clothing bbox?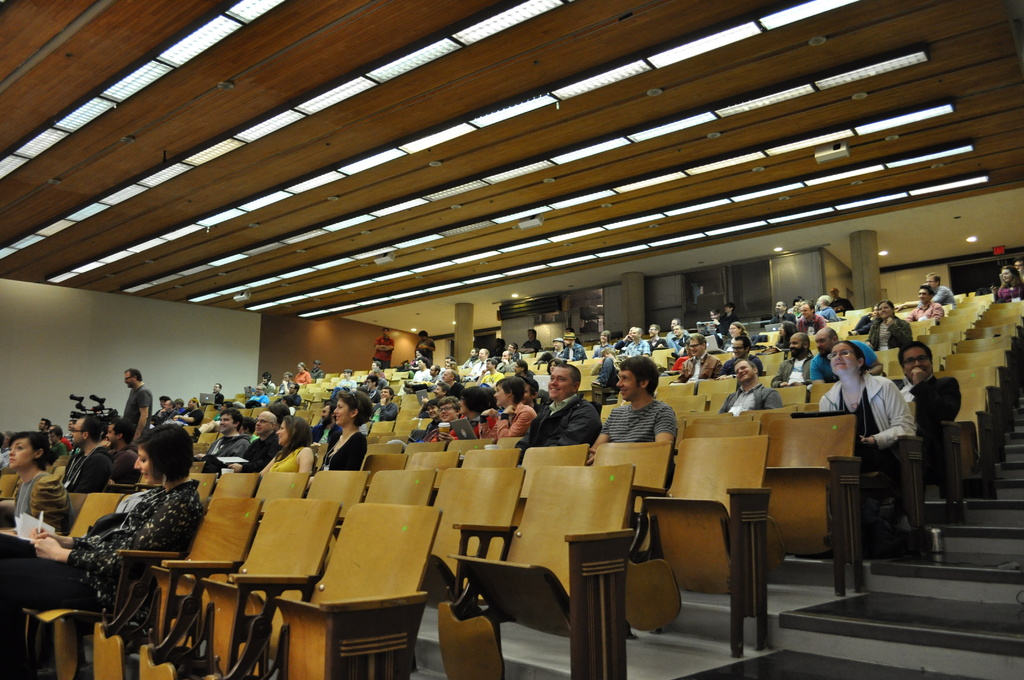
Rect(267, 448, 307, 469)
